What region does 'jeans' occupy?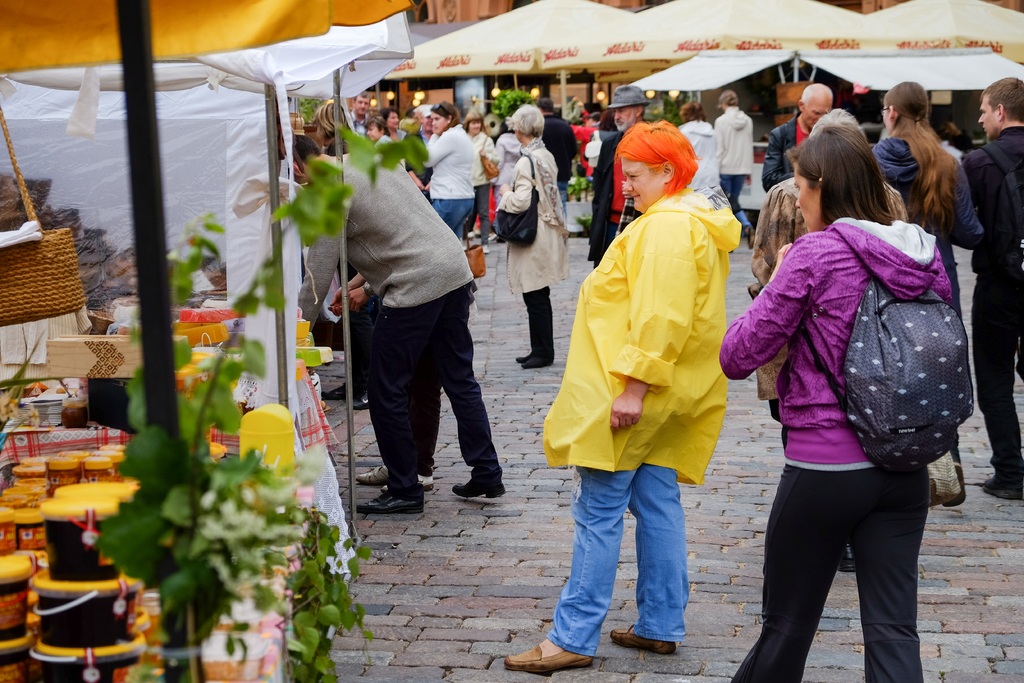
box=[525, 285, 552, 359].
